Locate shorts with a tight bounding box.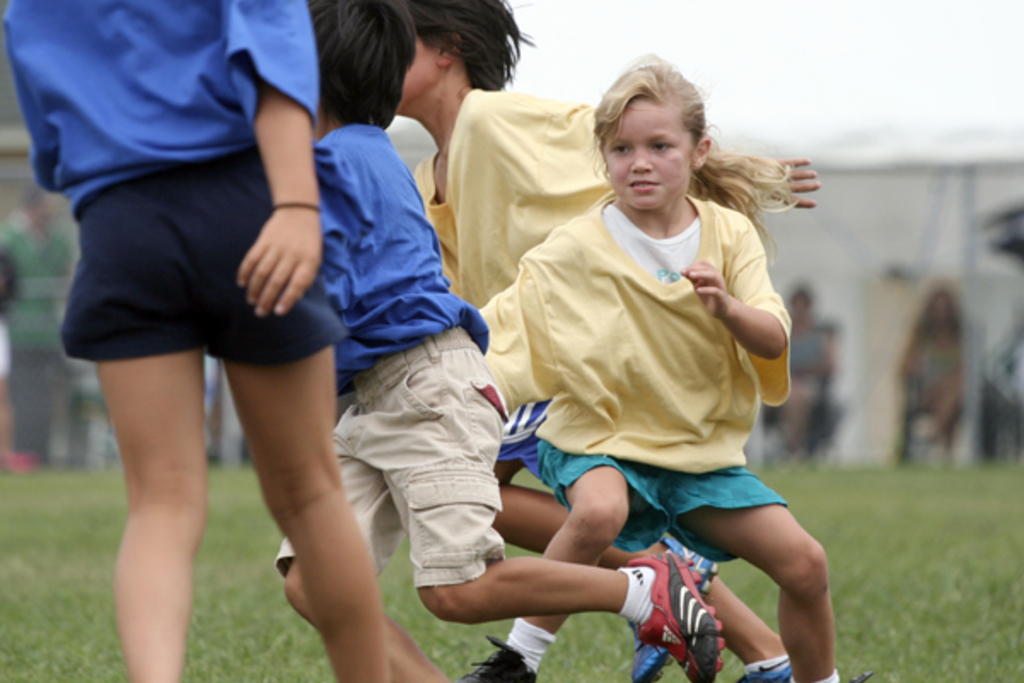
x1=56, y1=150, x2=350, y2=369.
